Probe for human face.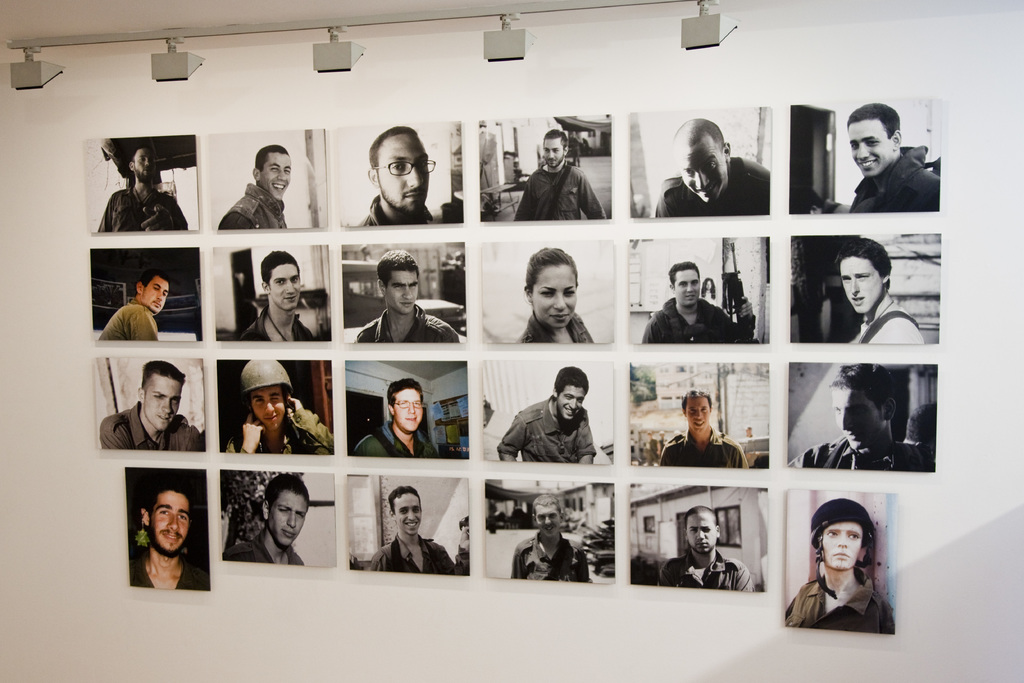
Probe result: [686,397,708,436].
